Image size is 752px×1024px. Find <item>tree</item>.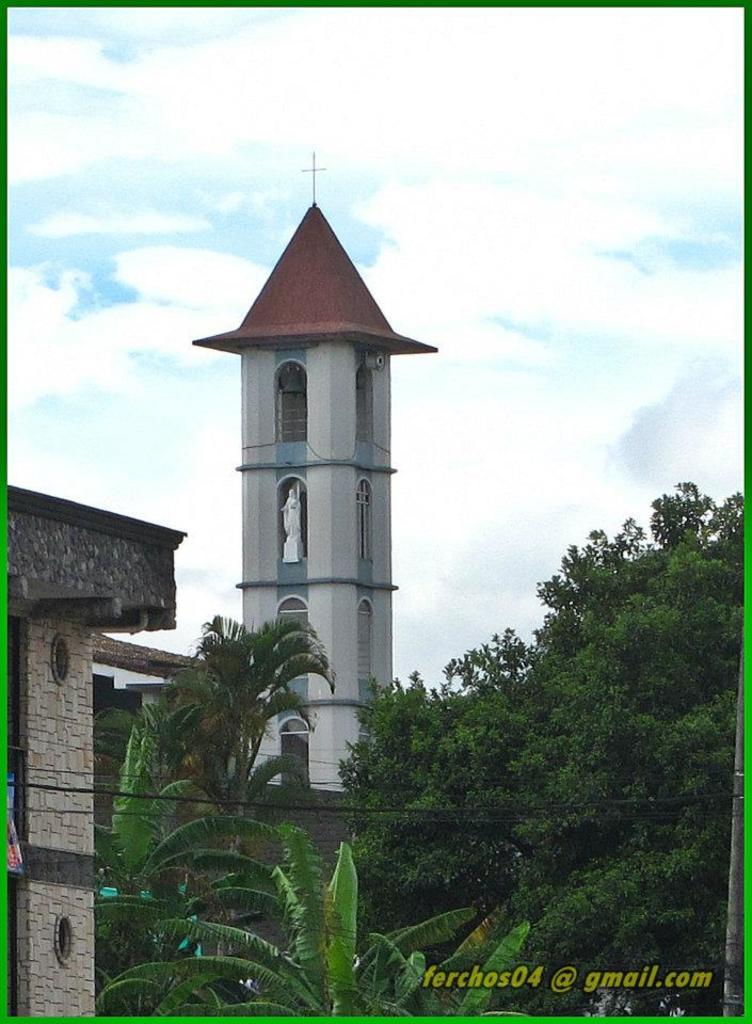
[125,604,355,1002].
